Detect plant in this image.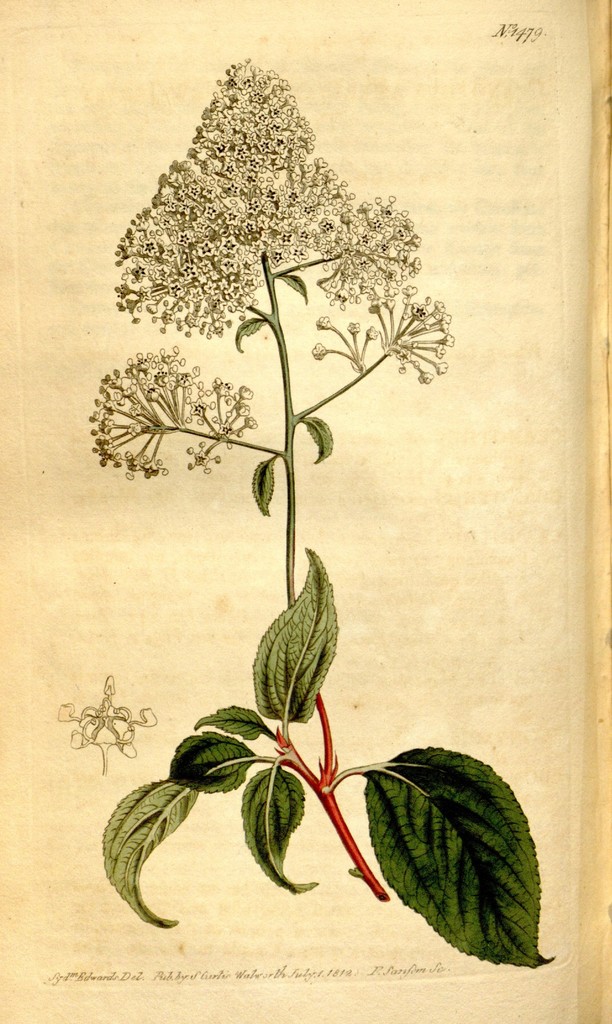
Detection: left=87, top=57, right=554, bottom=969.
